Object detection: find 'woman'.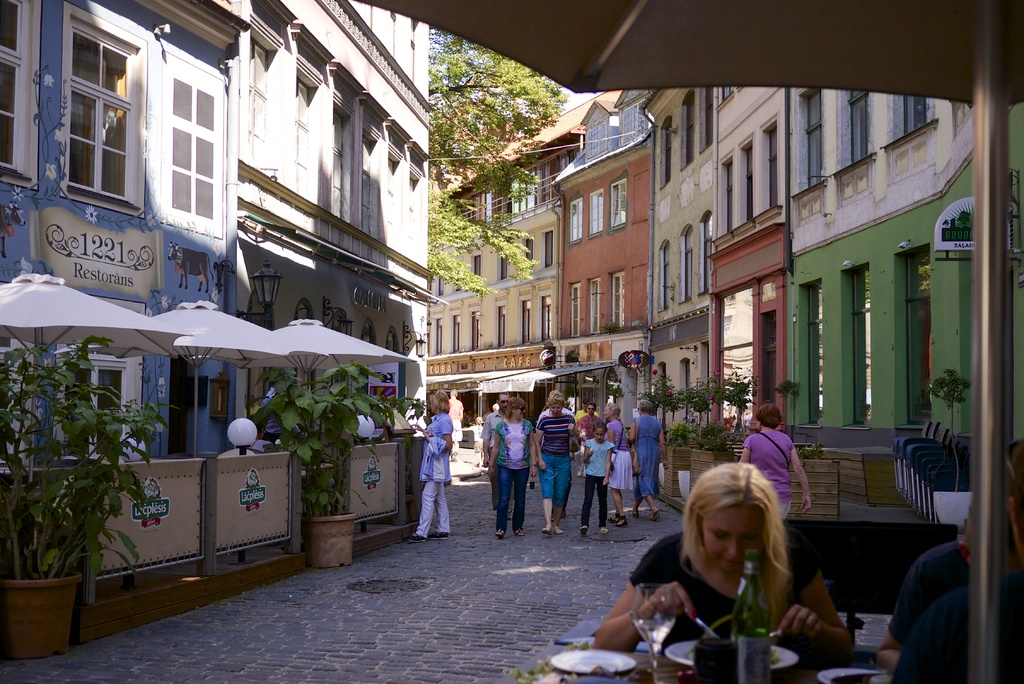
(left=630, top=399, right=669, bottom=521).
